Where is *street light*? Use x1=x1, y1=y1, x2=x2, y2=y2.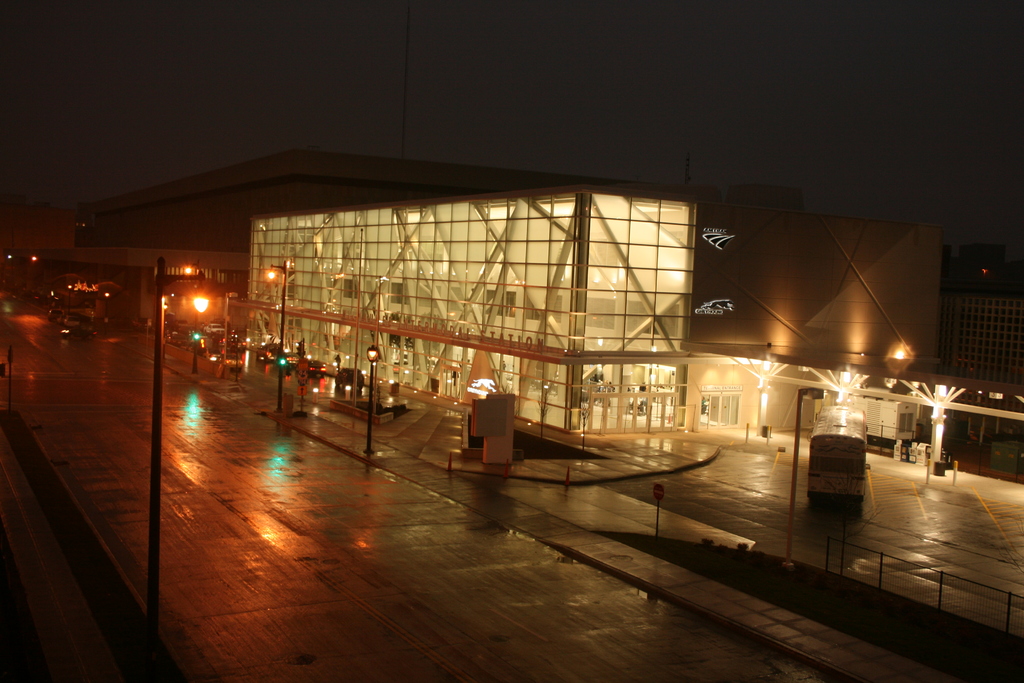
x1=782, y1=384, x2=825, y2=566.
